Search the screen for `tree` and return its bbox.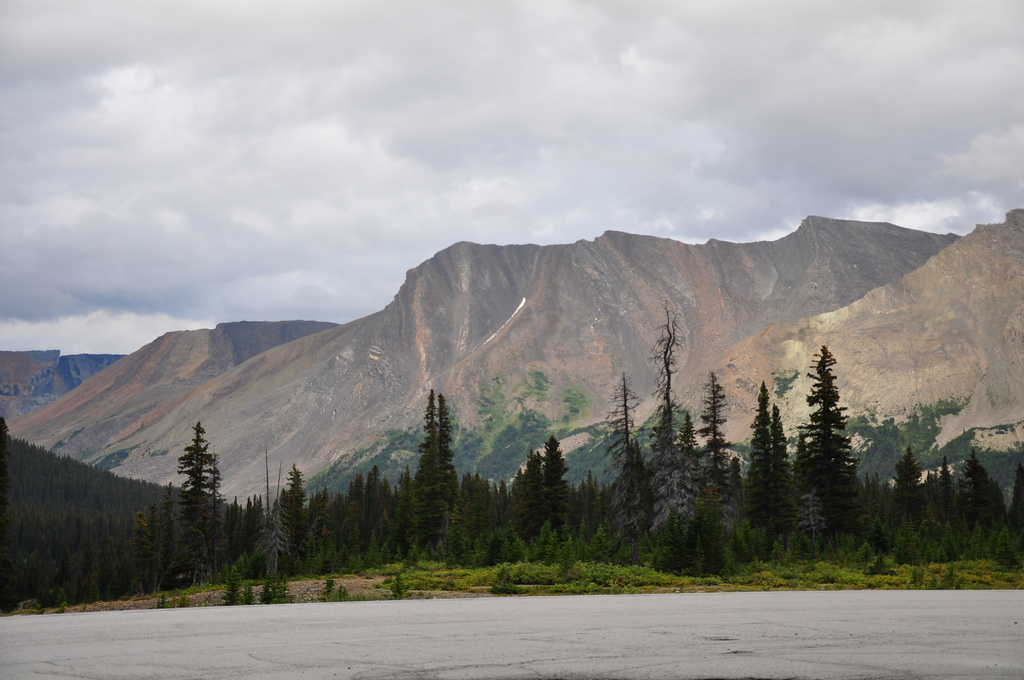
Found: 575/475/616/541.
